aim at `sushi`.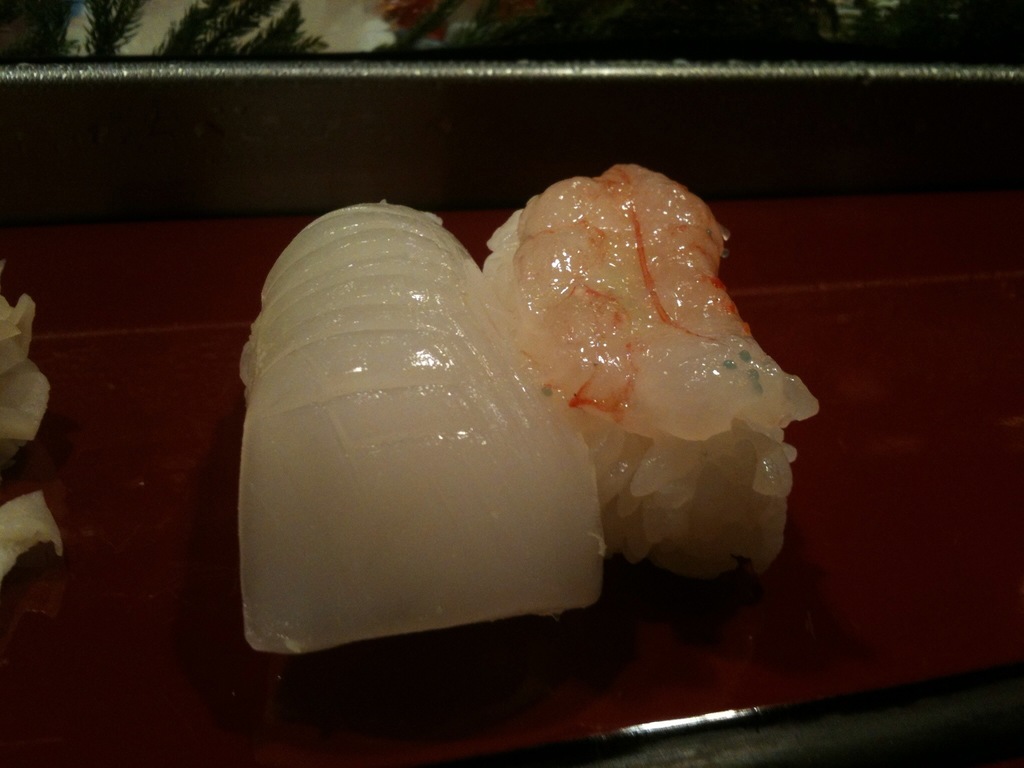
Aimed at bbox=[247, 199, 602, 646].
